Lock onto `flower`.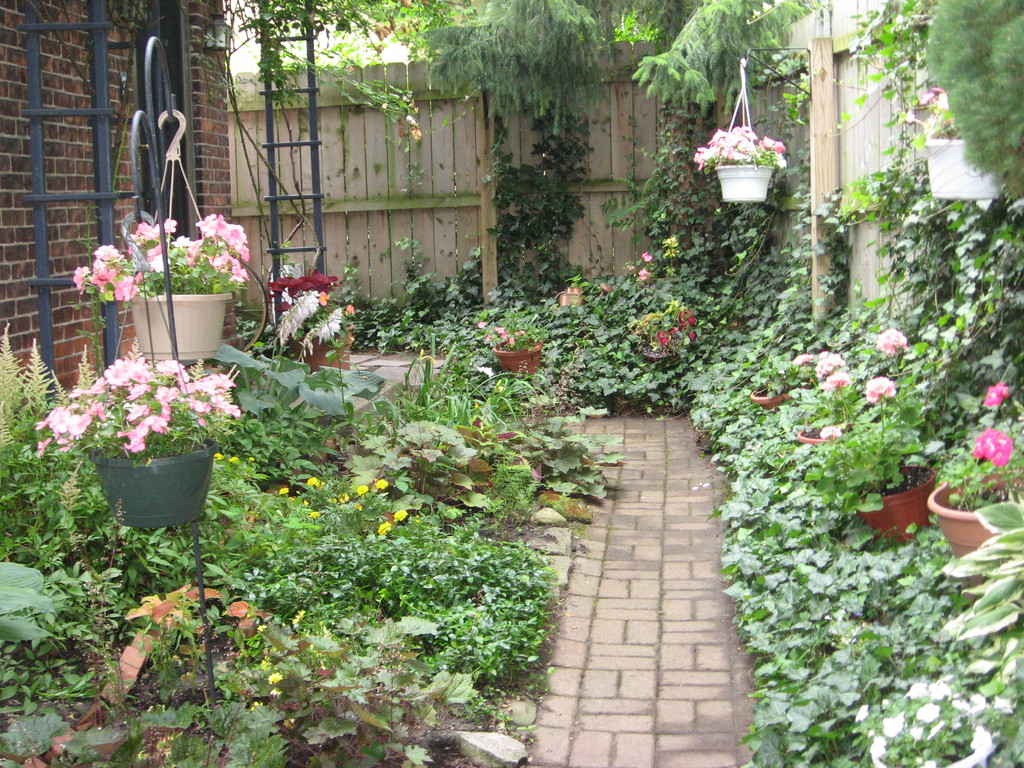
Locked: box=[863, 373, 900, 404].
